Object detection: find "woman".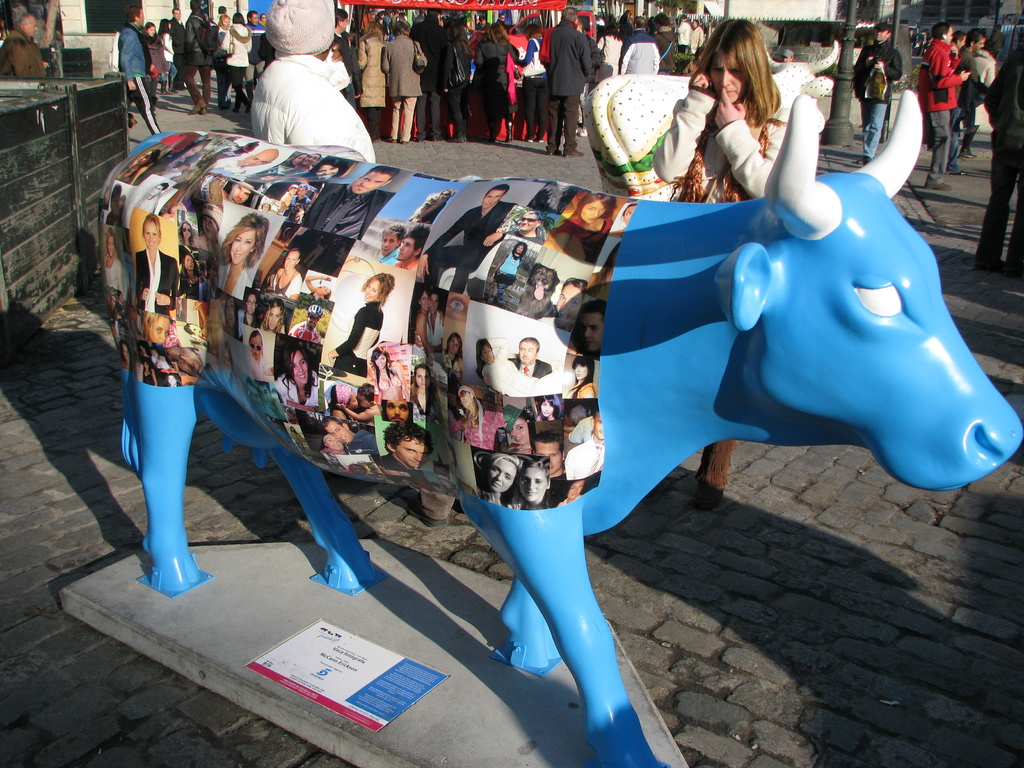
515/22/548/145.
